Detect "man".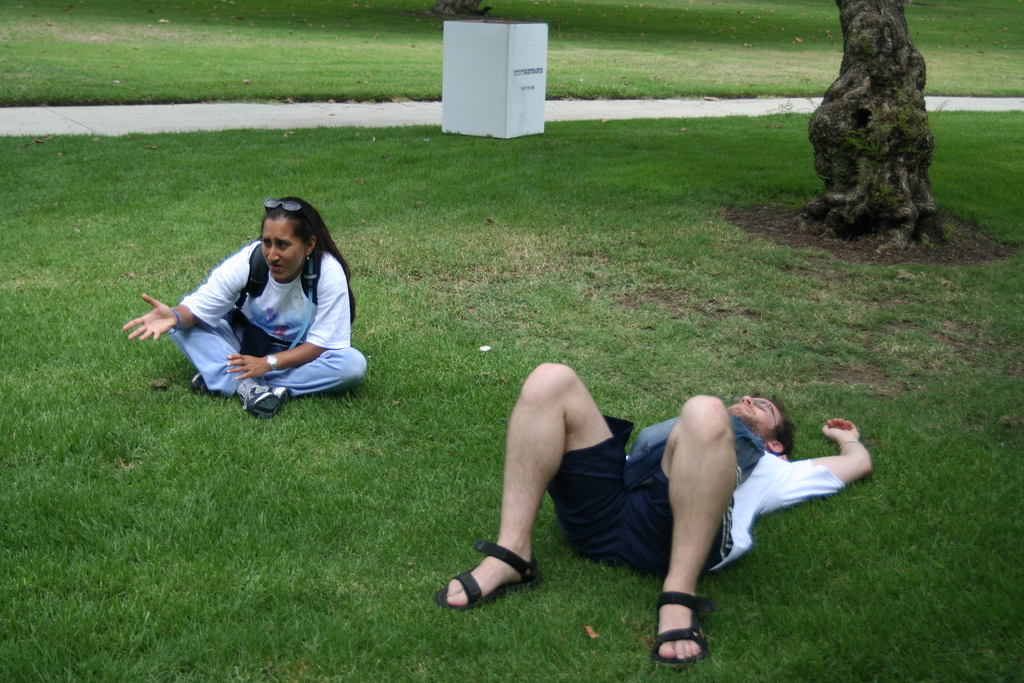
Detected at box(432, 388, 866, 675).
